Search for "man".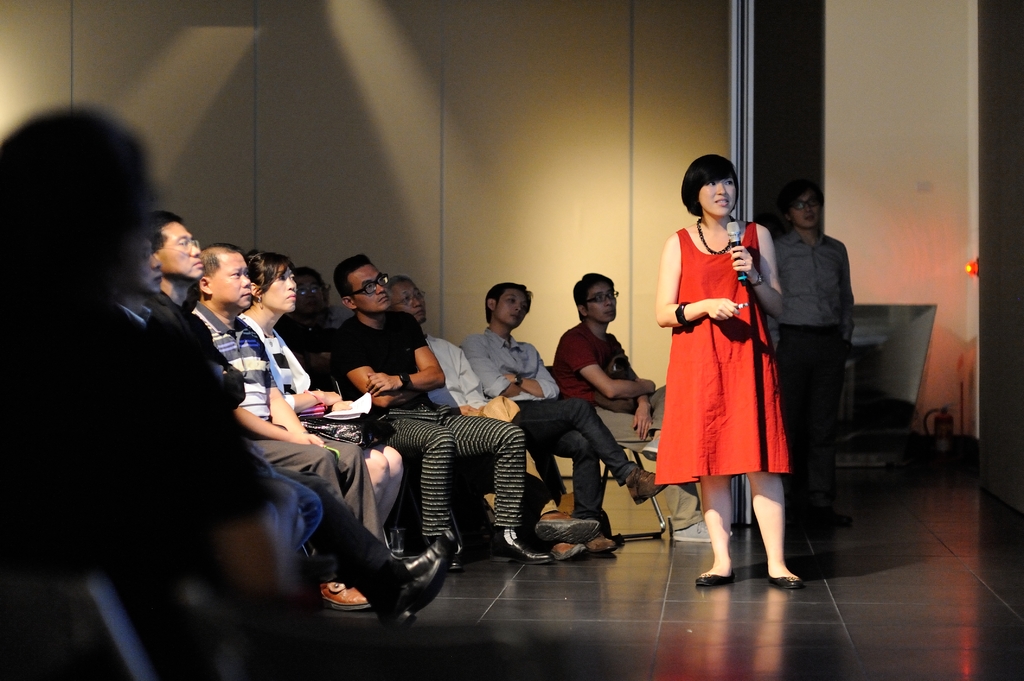
Found at (x1=550, y1=272, x2=728, y2=540).
